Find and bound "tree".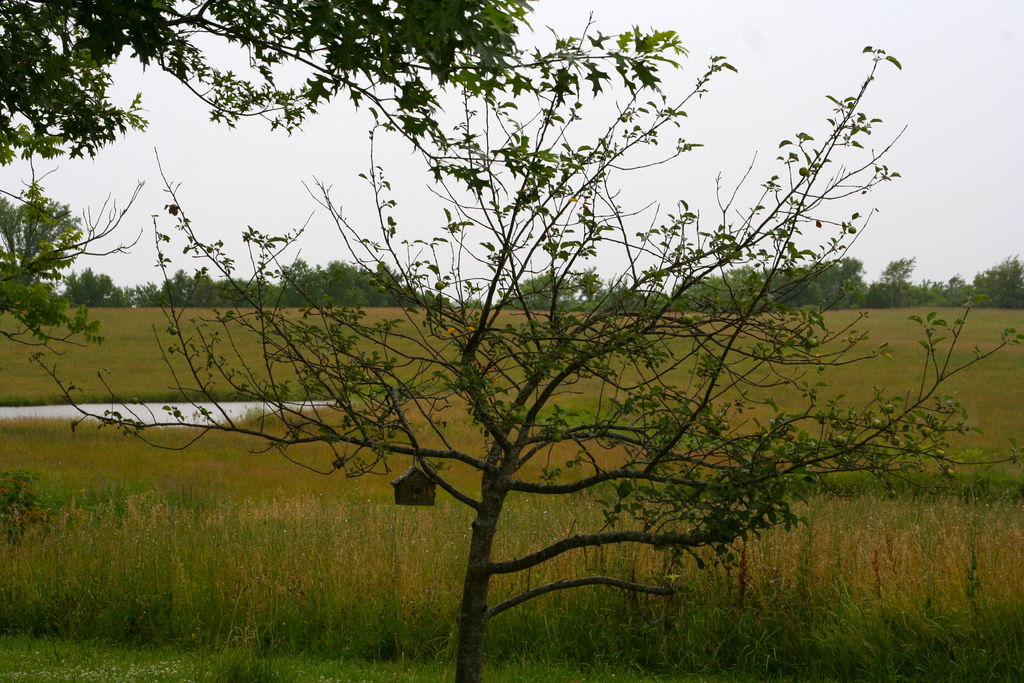
Bound: locate(84, 0, 988, 655).
